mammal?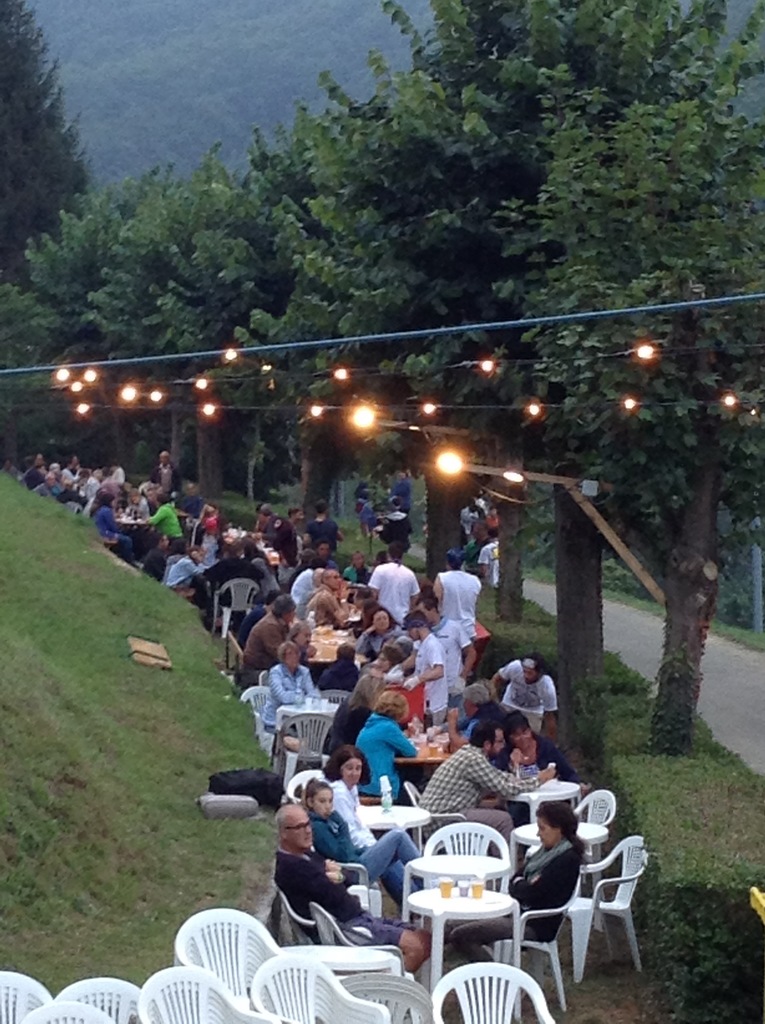
box=[321, 745, 437, 906]
